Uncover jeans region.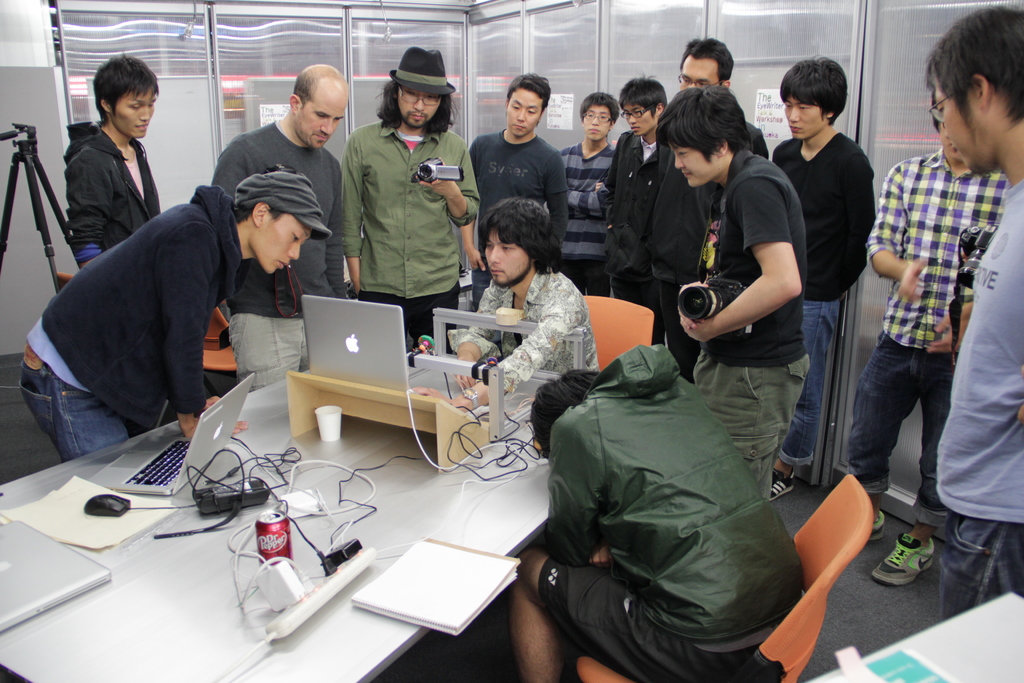
Uncovered: l=17, t=342, r=134, b=462.
